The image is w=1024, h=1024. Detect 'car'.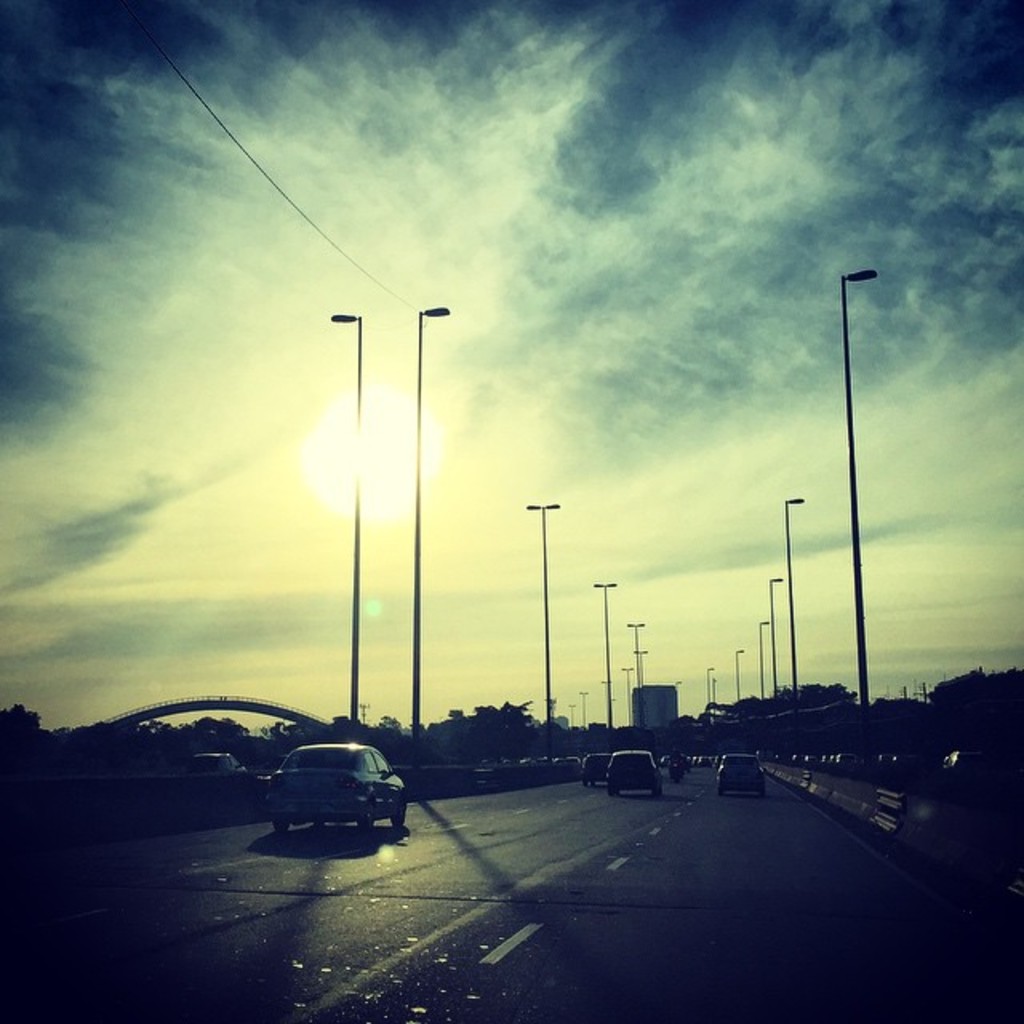
Detection: bbox=(254, 741, 422, 851).
